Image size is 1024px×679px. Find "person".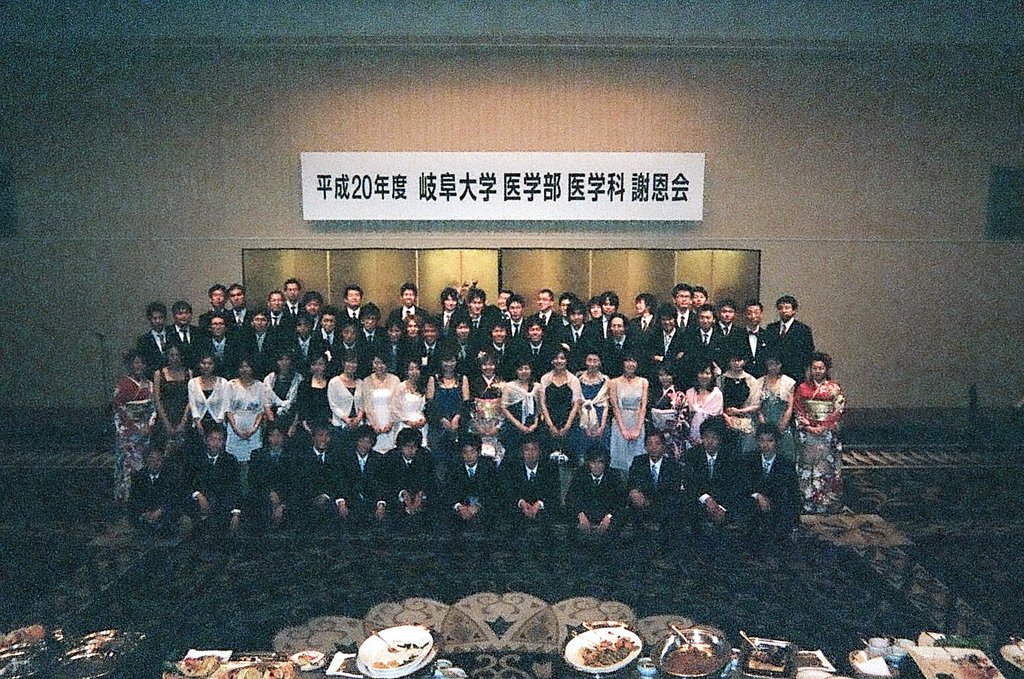
region(682, 414, 745, 538).
